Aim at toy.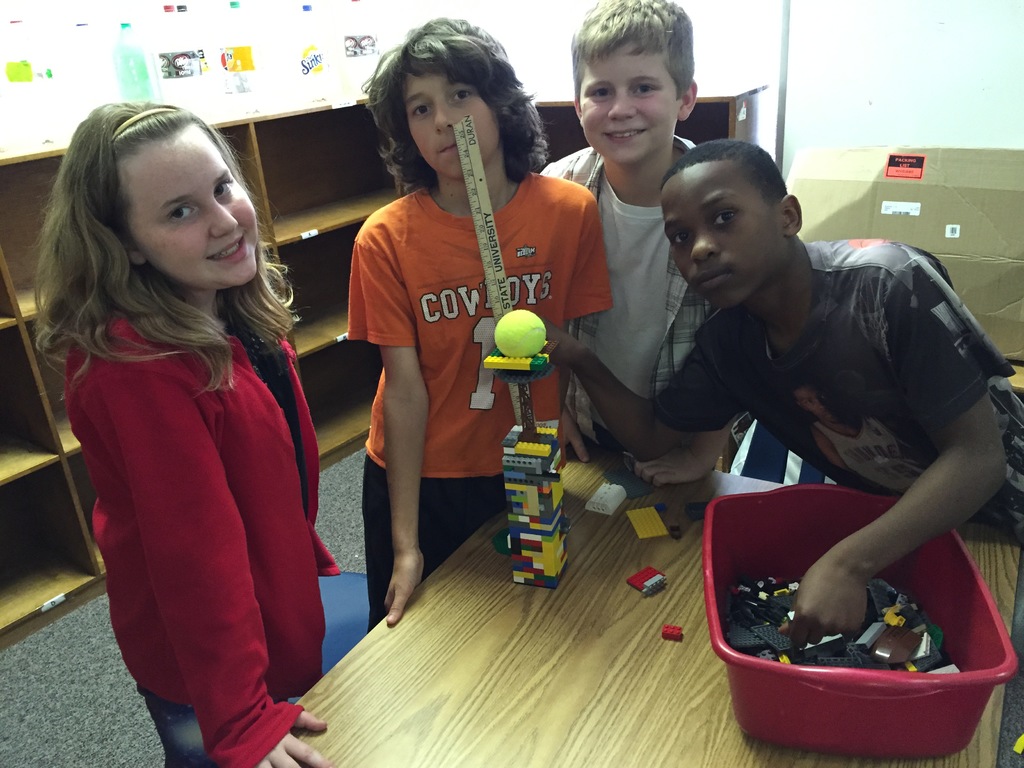
Aimed at (628, 505, 674, 540).
